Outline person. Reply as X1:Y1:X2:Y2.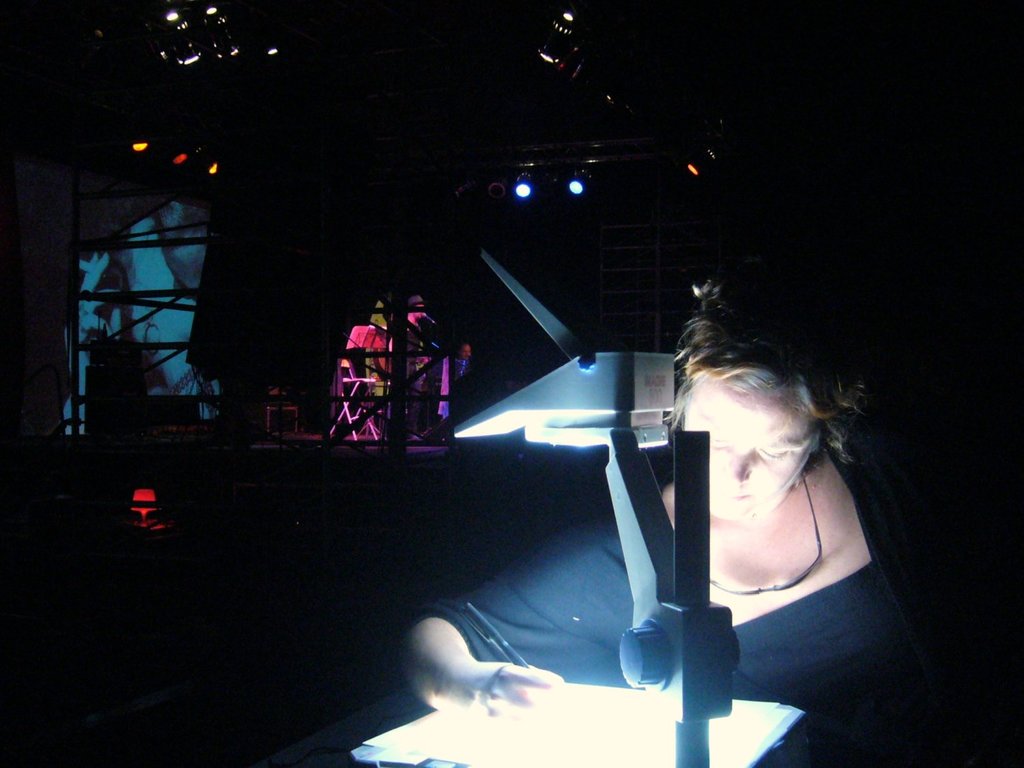
399:261:972:767.
